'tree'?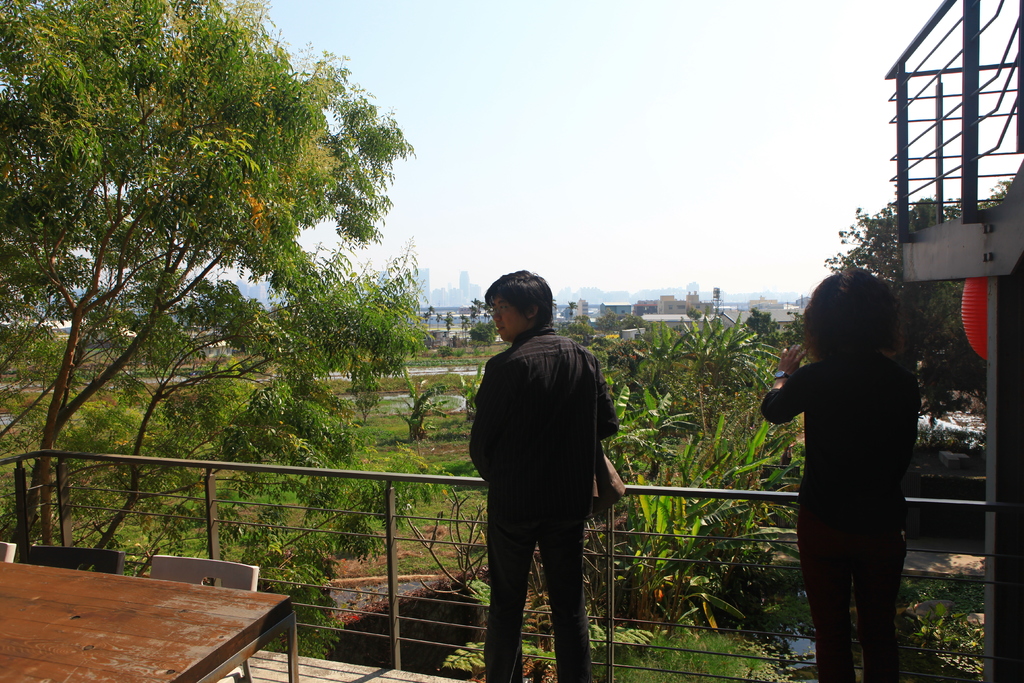
<box>11,8,437,619</box>
